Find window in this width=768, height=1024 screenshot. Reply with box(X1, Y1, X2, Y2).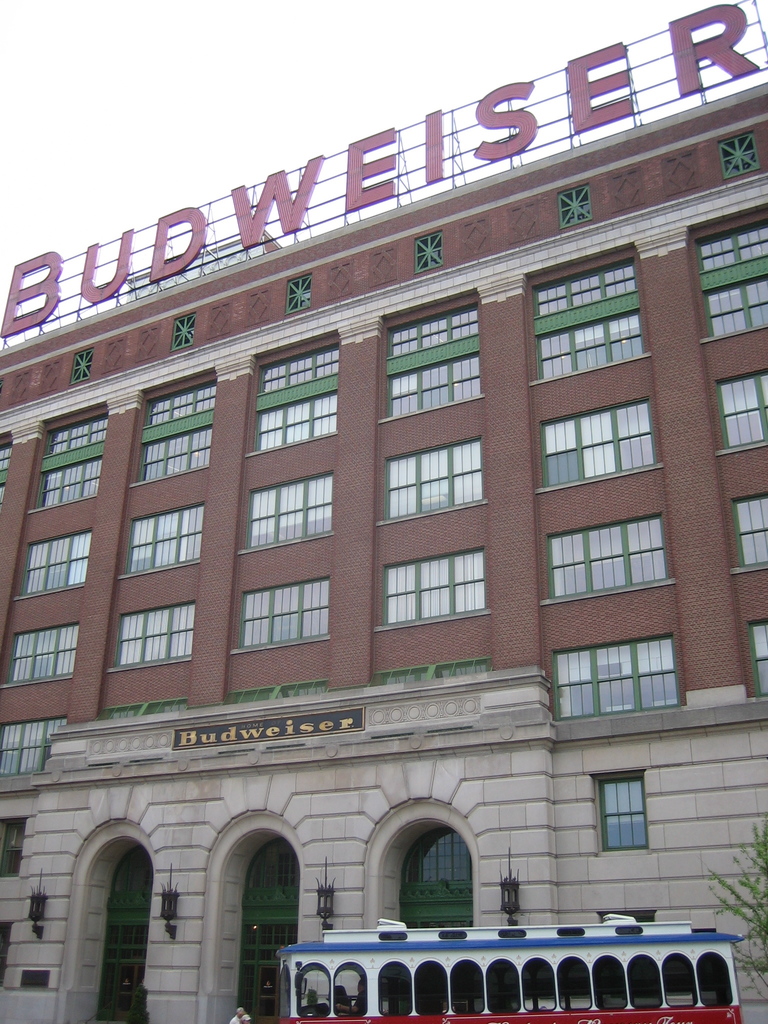
box(173, 308, 195, 350).
